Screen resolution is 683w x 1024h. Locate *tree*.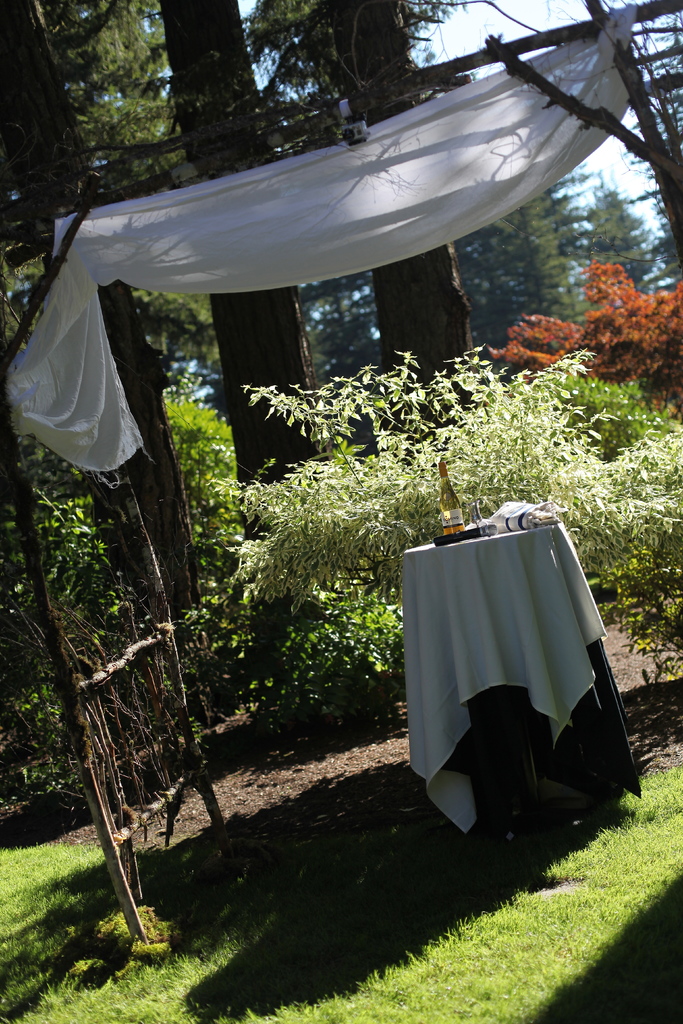
bbox=(0, 0, 473, 693).
